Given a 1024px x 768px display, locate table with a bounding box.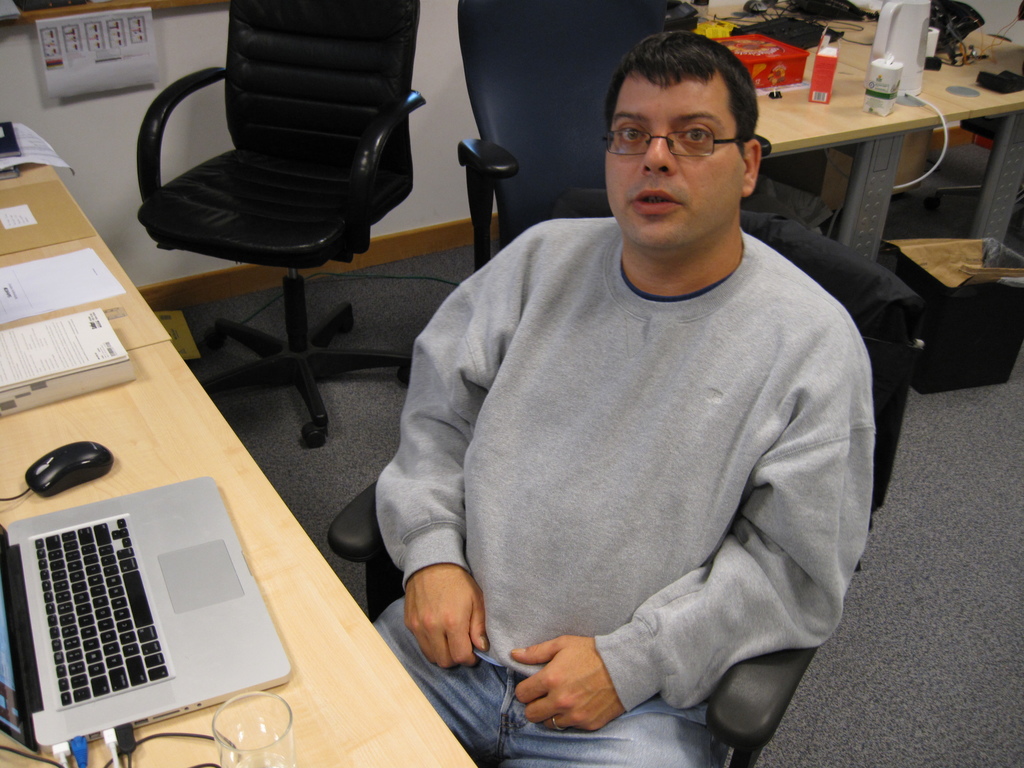
Located: left=0, top=155, right=97, bottom=259.
